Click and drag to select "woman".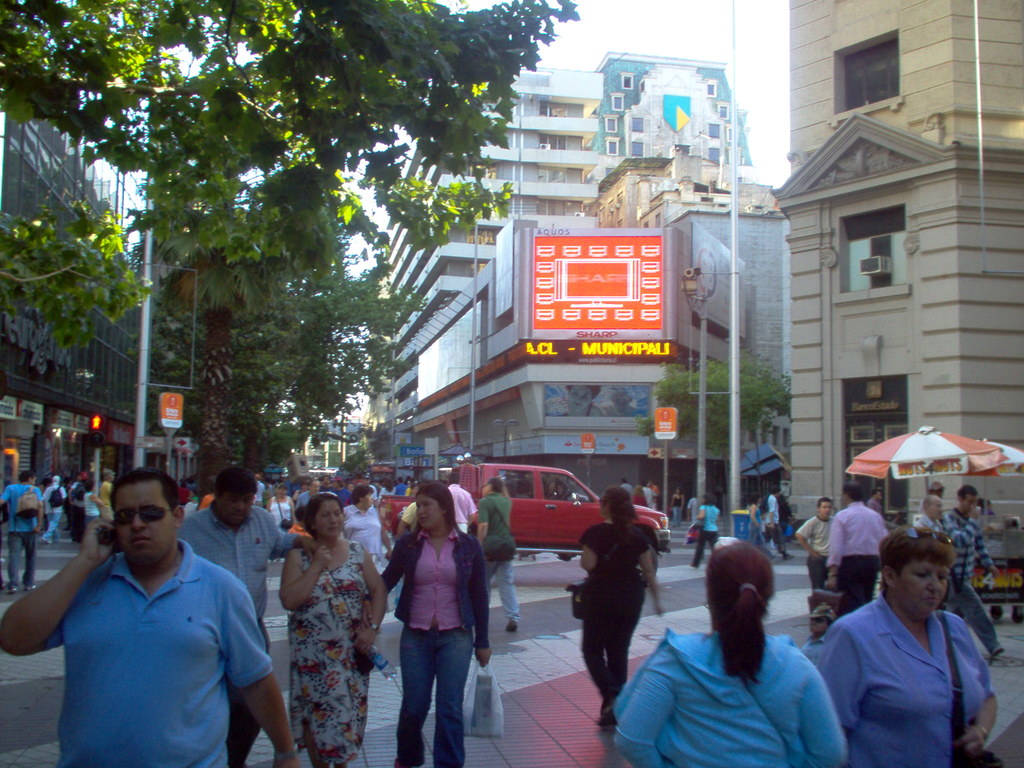
Selection: (361, 483, 493, 767).
